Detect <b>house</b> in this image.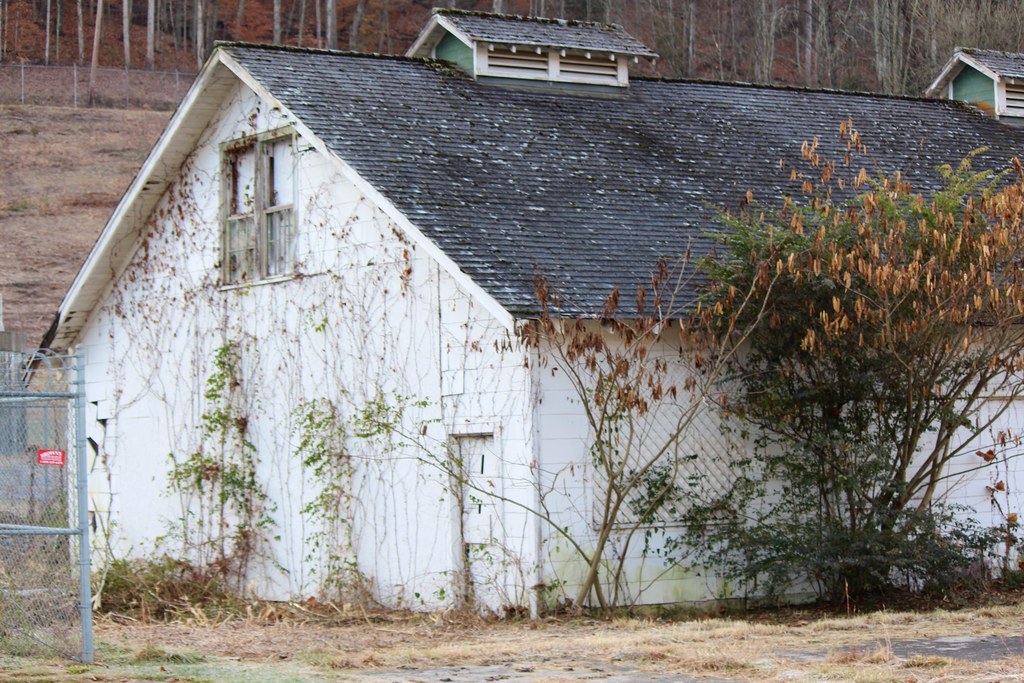
Detection: Rect(46, 6, 1023, 619).
